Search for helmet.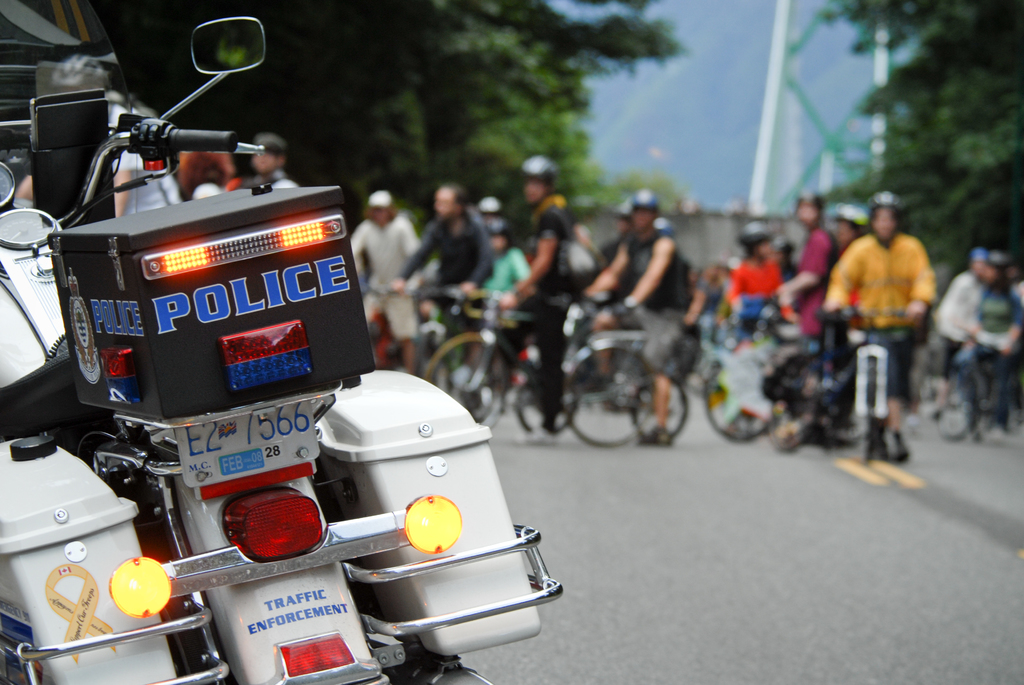
Found at 480/215/509/262.
